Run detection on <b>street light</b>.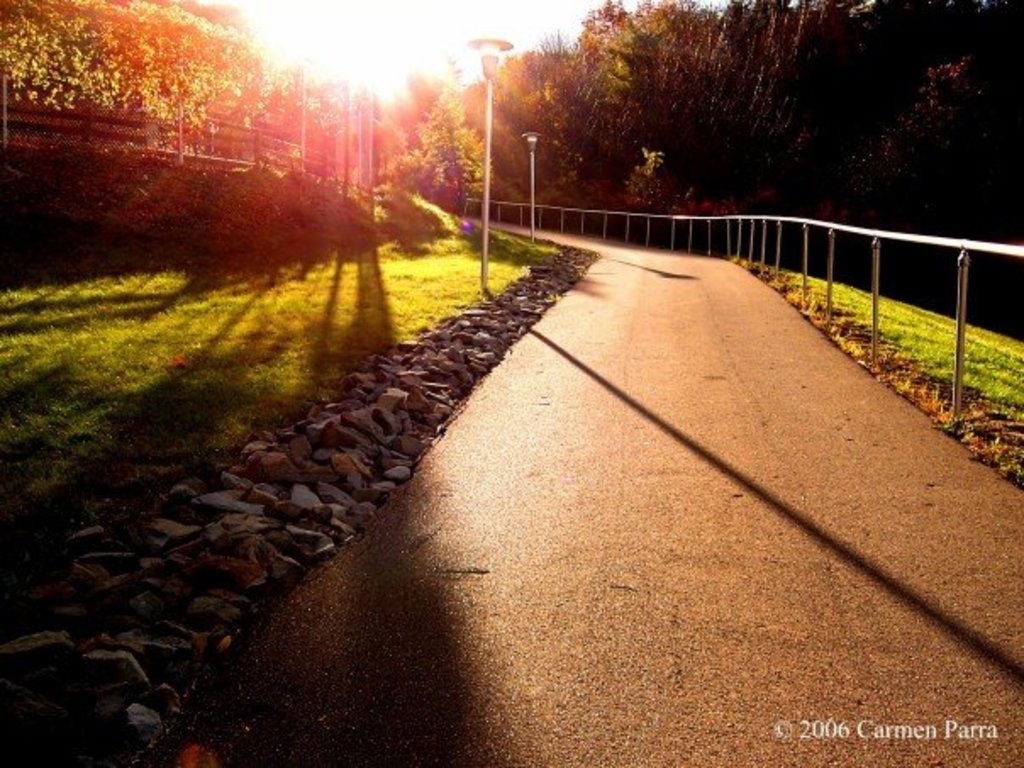
Result: x1=519 y1=129 x2=546 y2=251.
